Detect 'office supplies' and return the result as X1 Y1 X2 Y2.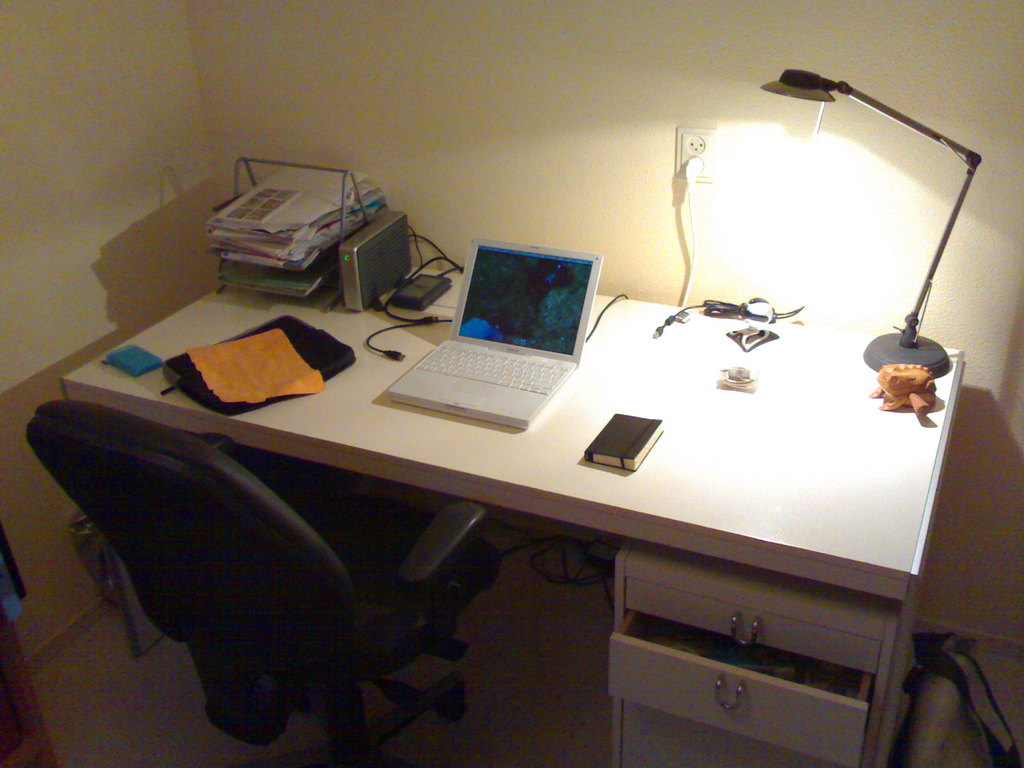
394 235 580 424.
